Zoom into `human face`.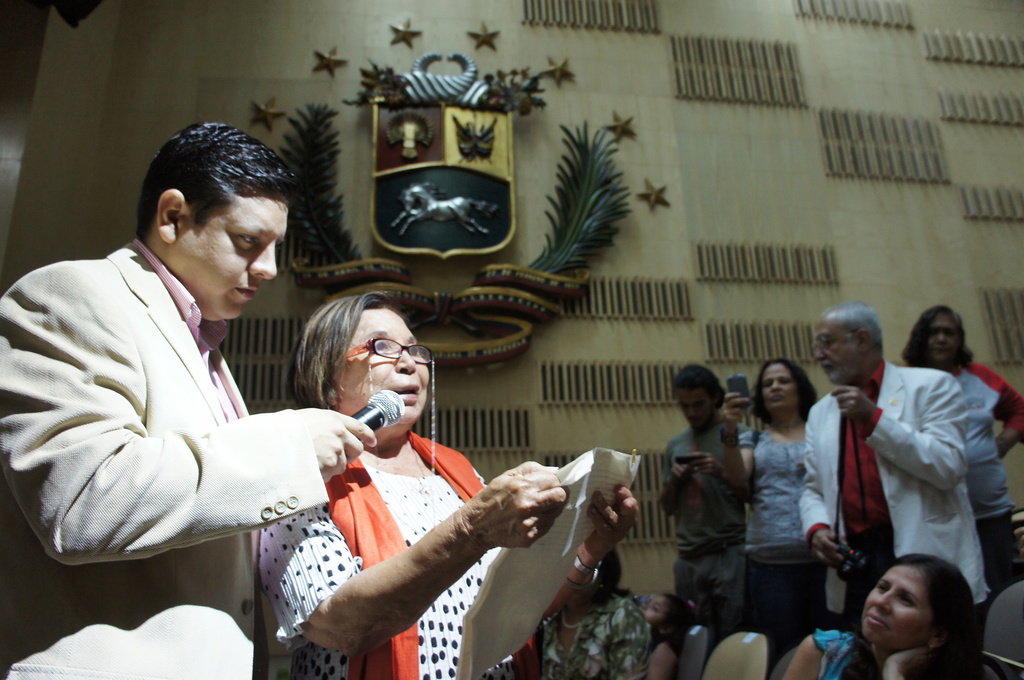
Zoom target: (x1=813, y1=319, x2=860, y2=389).
